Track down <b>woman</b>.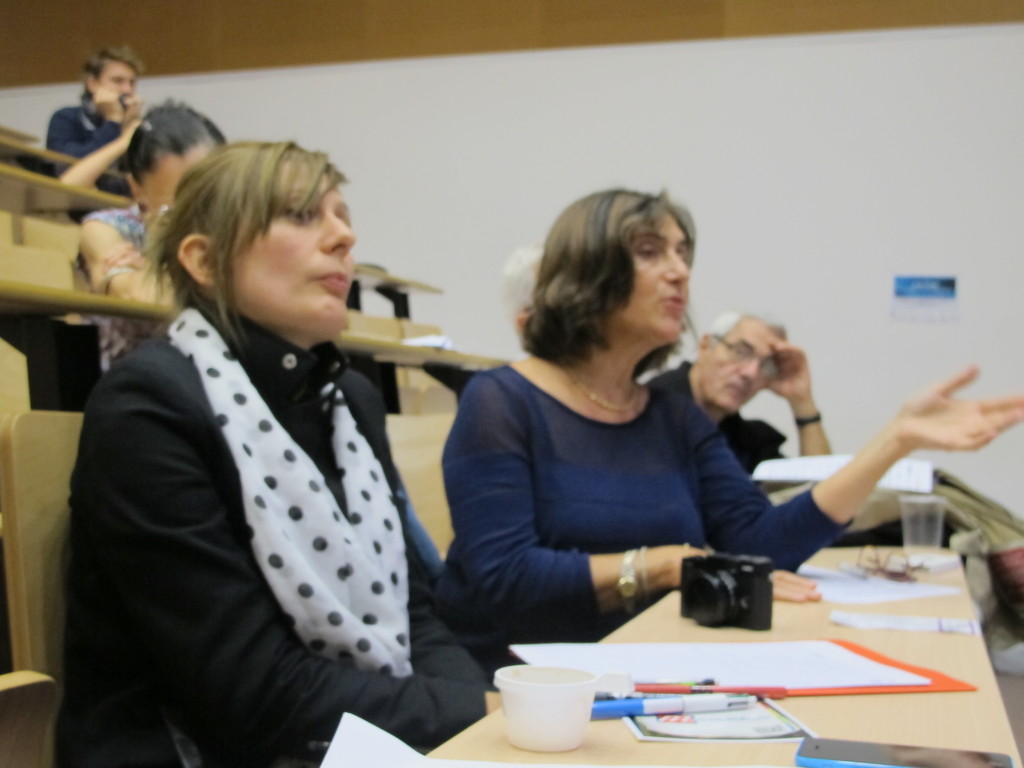
Tracked to box(435, 182, 1023, 692).
